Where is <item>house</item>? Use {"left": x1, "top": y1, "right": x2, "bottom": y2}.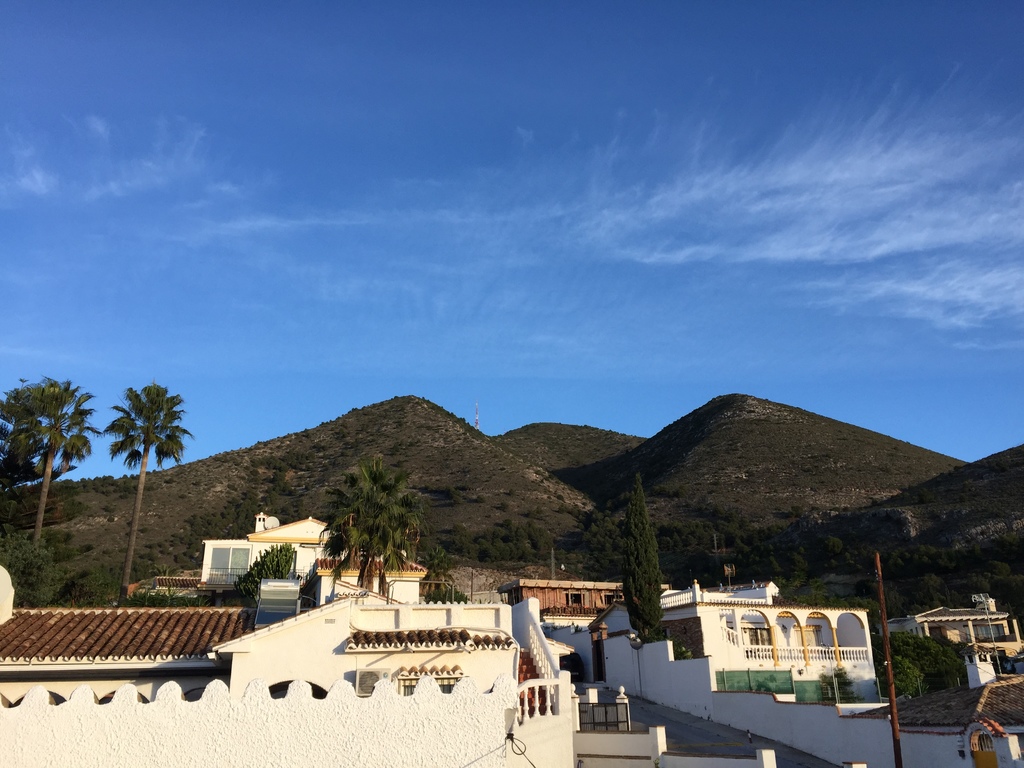
{"left": 600, "top": 566, "right": 870, "bottom": 692}.
